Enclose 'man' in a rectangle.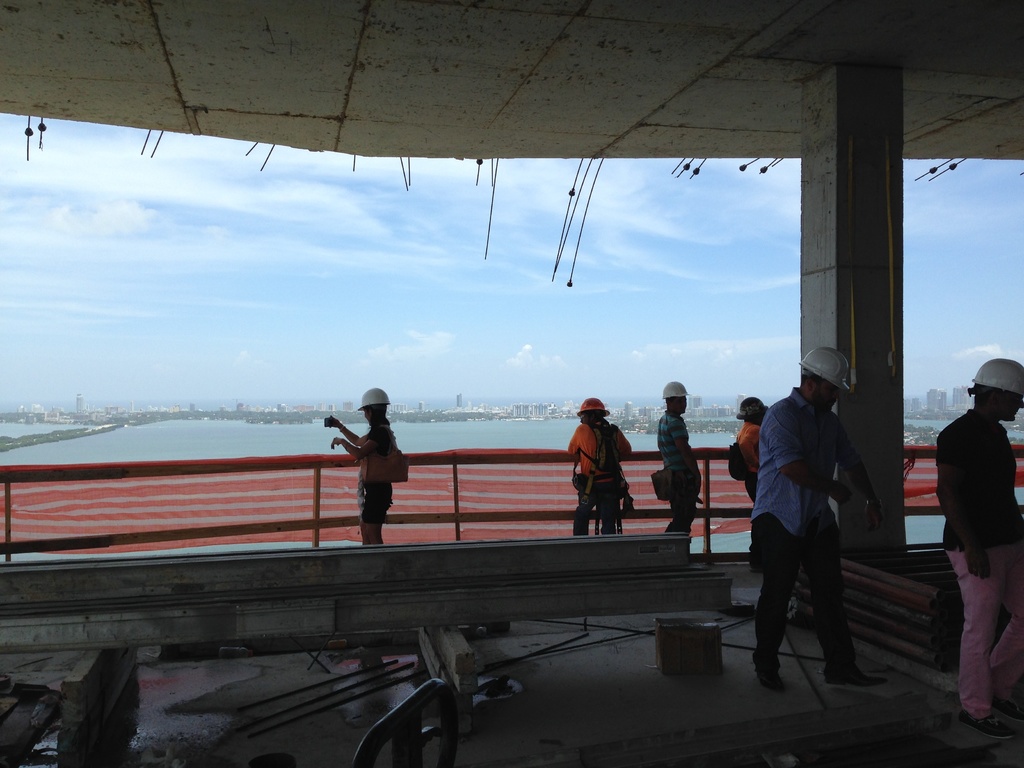
747,342,886,685.
